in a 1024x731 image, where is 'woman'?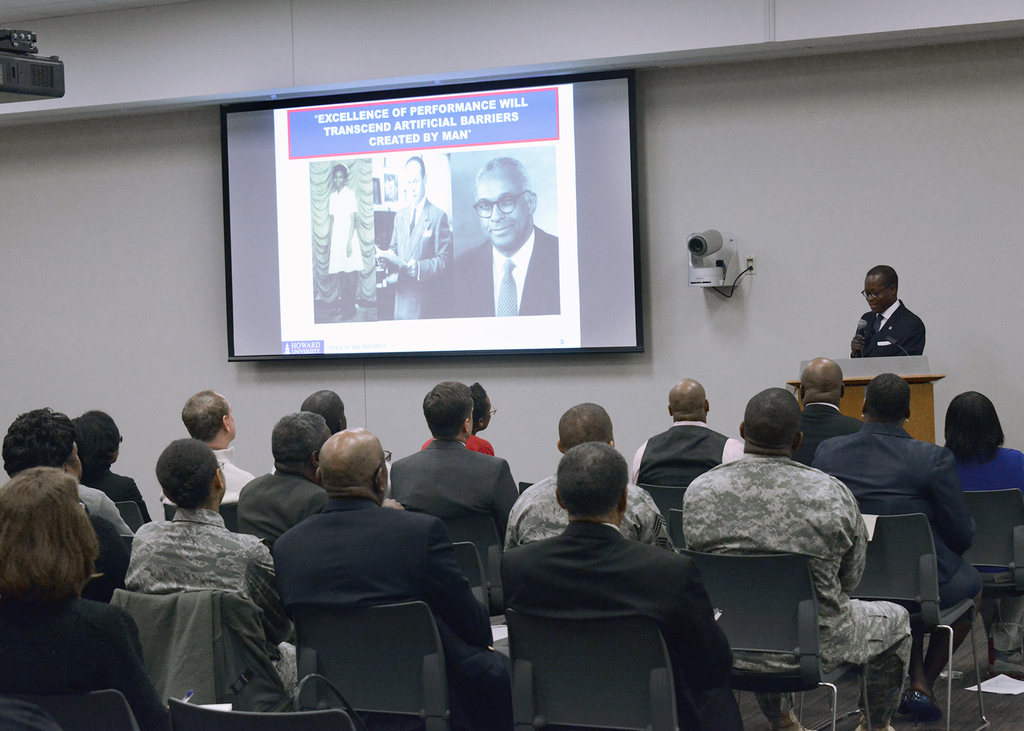
424 381 496 457.
